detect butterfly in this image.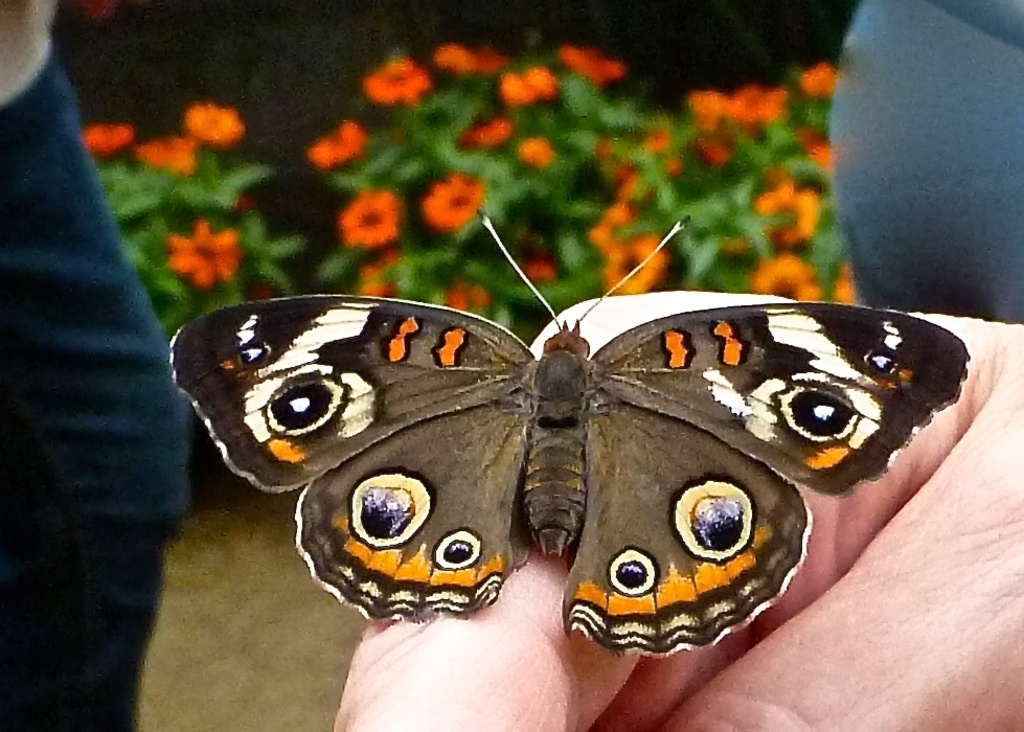
Detection: left=165, top=191, right=996, bottom=647.
